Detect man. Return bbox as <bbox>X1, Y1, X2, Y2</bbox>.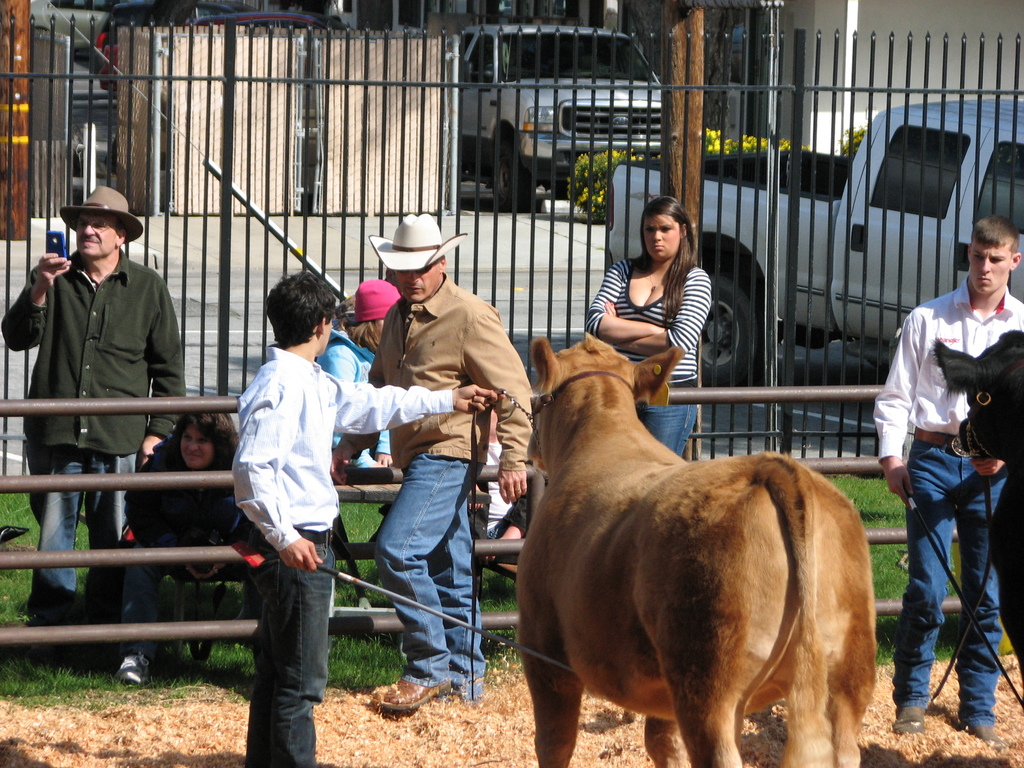
<bbox>870, 214, 1023, 749</bbox>.
